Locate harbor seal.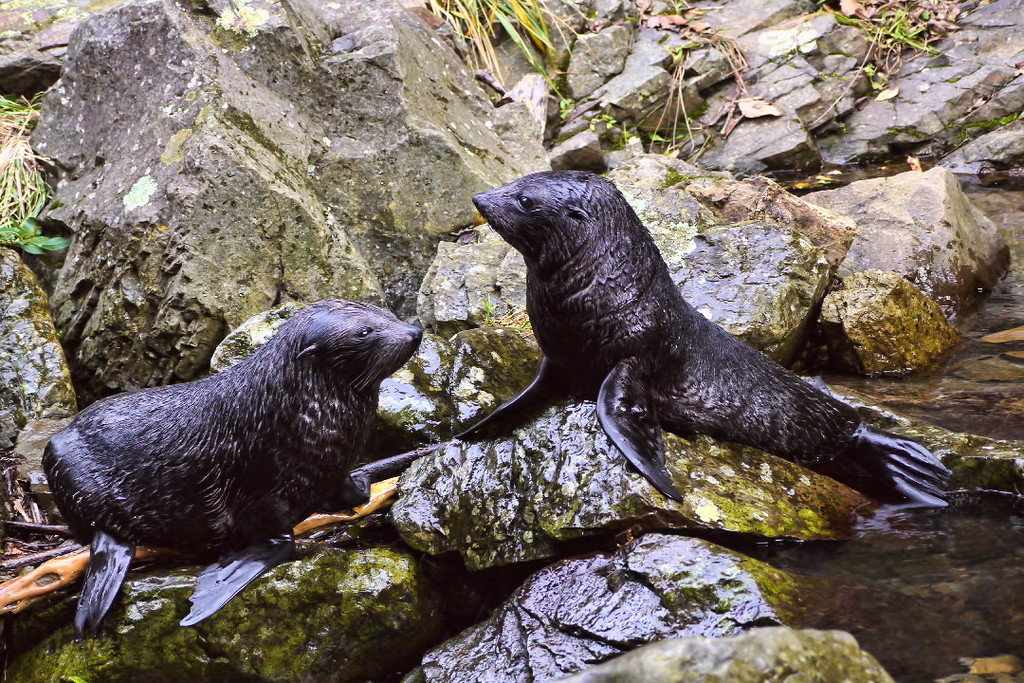
Bounding box: <bbox>40, 298, 423, 634</bbox>.
